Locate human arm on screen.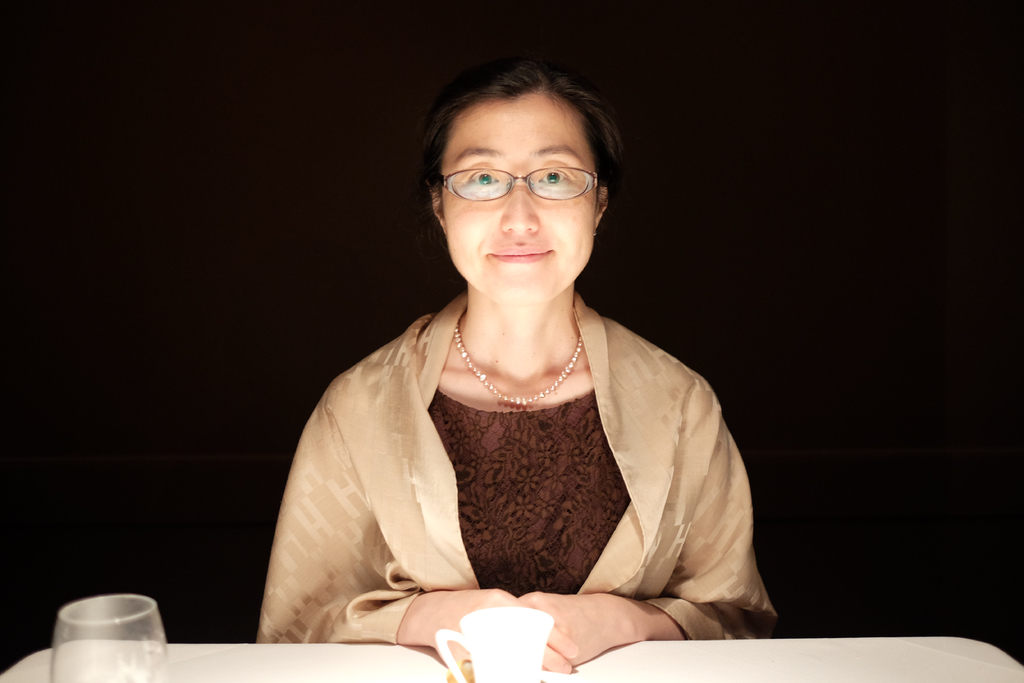
On screen at x1=250, y1=364, x2=579, y2=678.
